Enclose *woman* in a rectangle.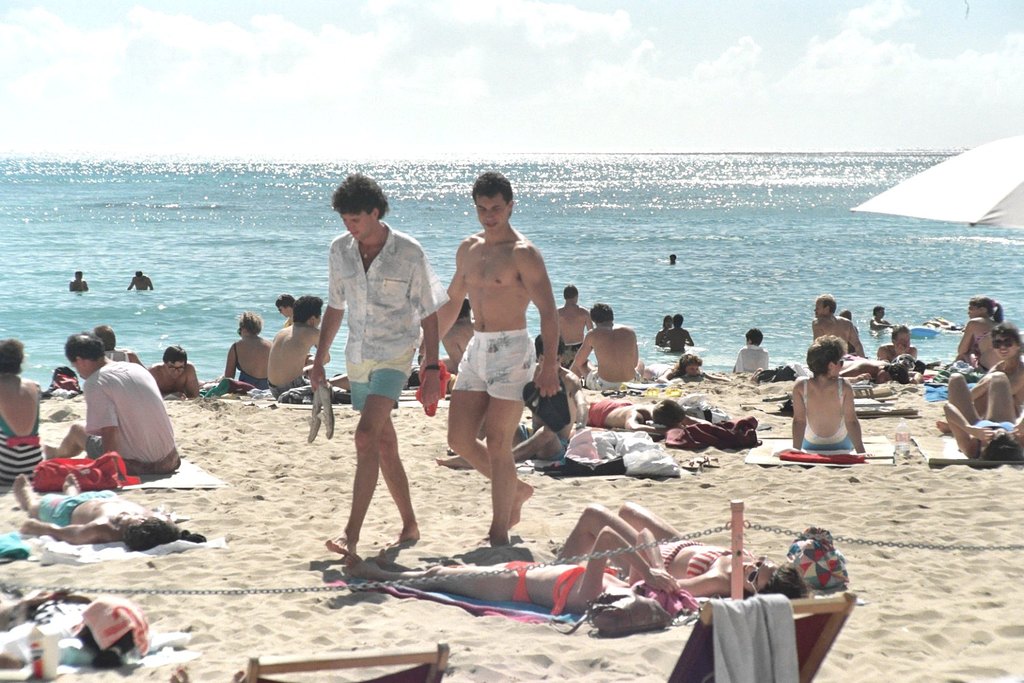
(left=773, top=335, right=866, bottom=455).
